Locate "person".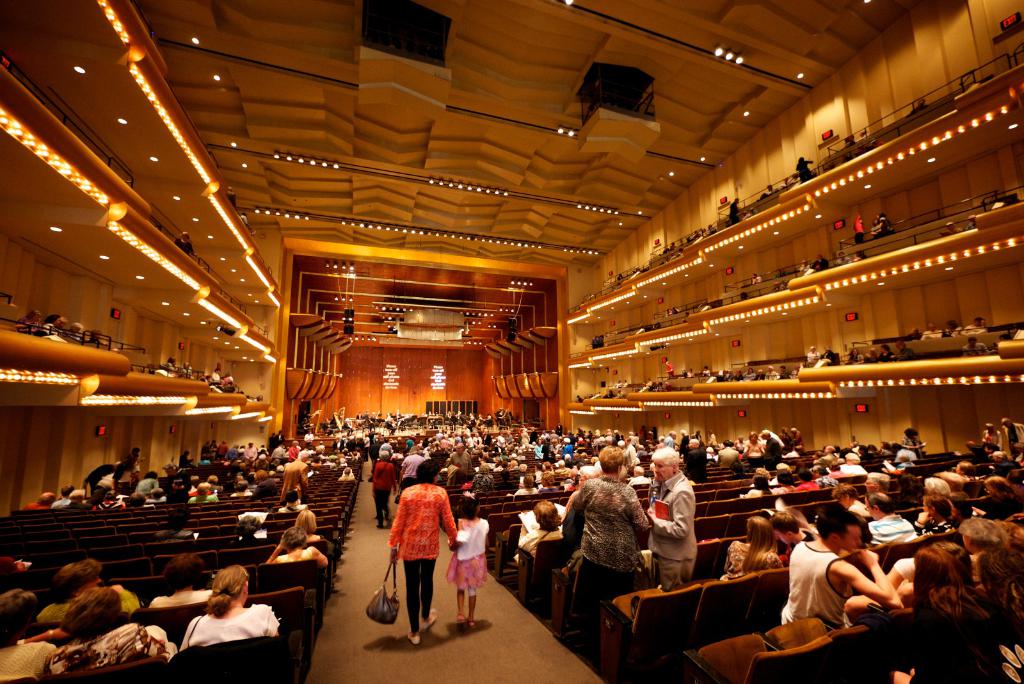
Bounding box: pyautogui.locateOnScreen(45, 492, 54, 511).
